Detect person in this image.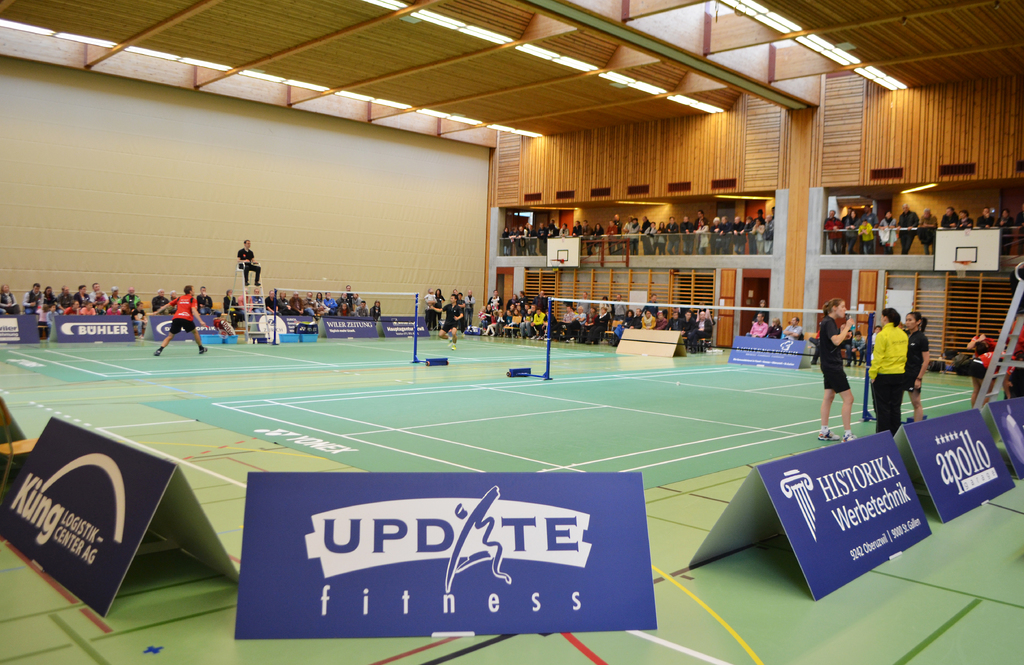
Detection: [664, 216, 681, 257].
